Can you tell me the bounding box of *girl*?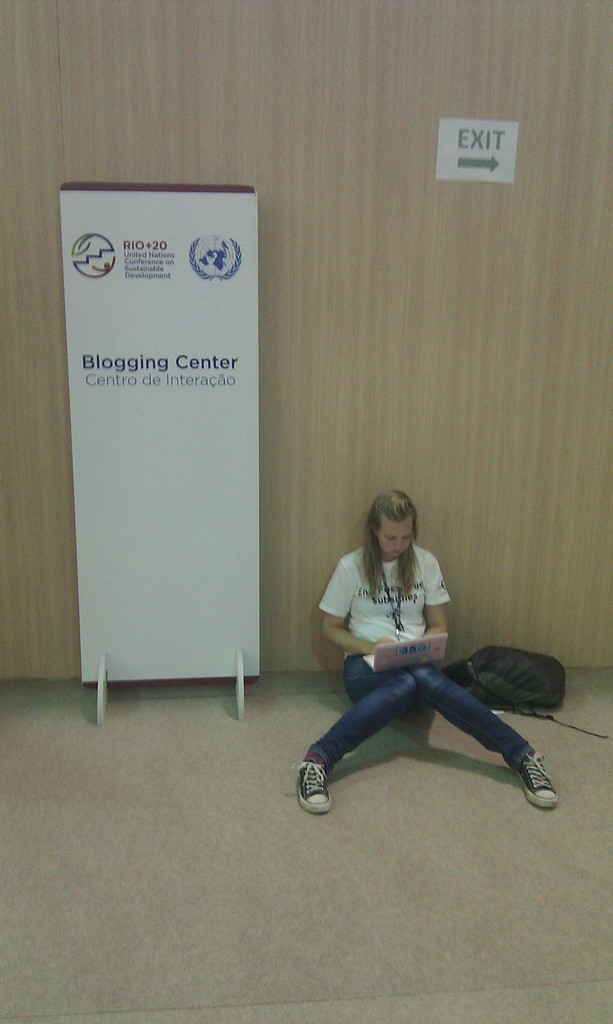
locate(298, 497, 572, 822).
